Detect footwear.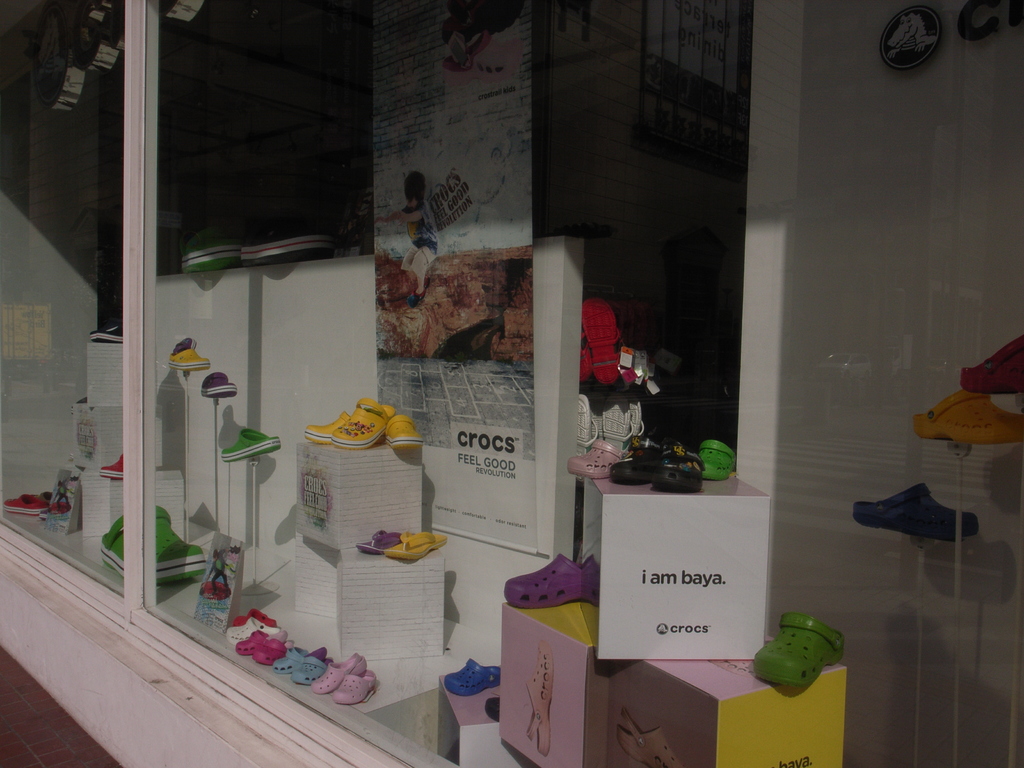
Detected at <region>485, 696, 501, 723</region>.
